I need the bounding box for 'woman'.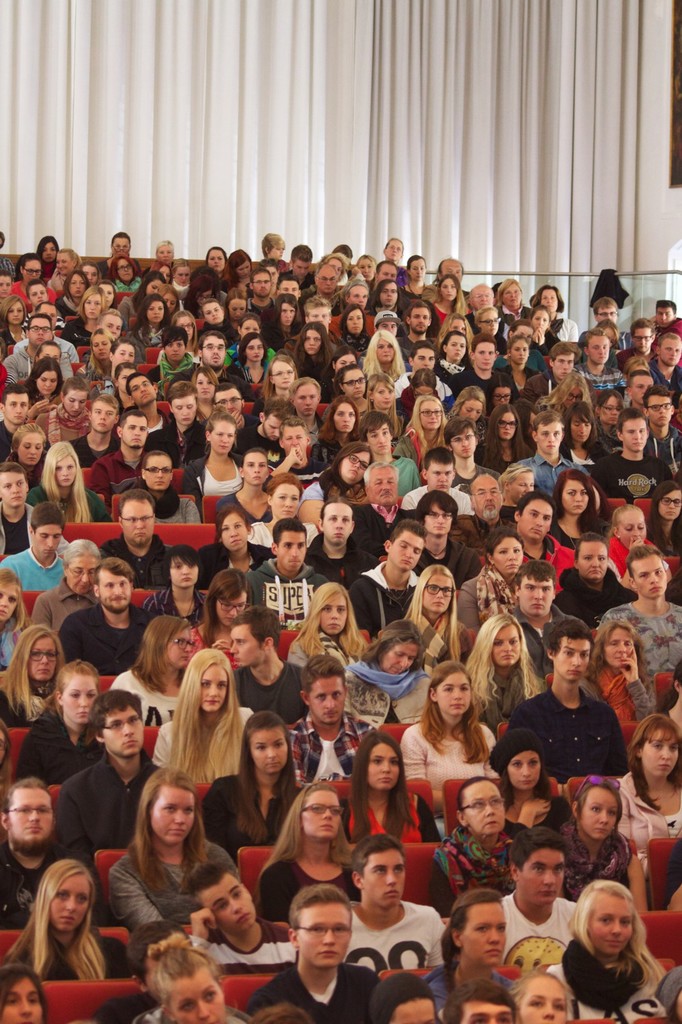
Here it is: 449:621:545:720.
